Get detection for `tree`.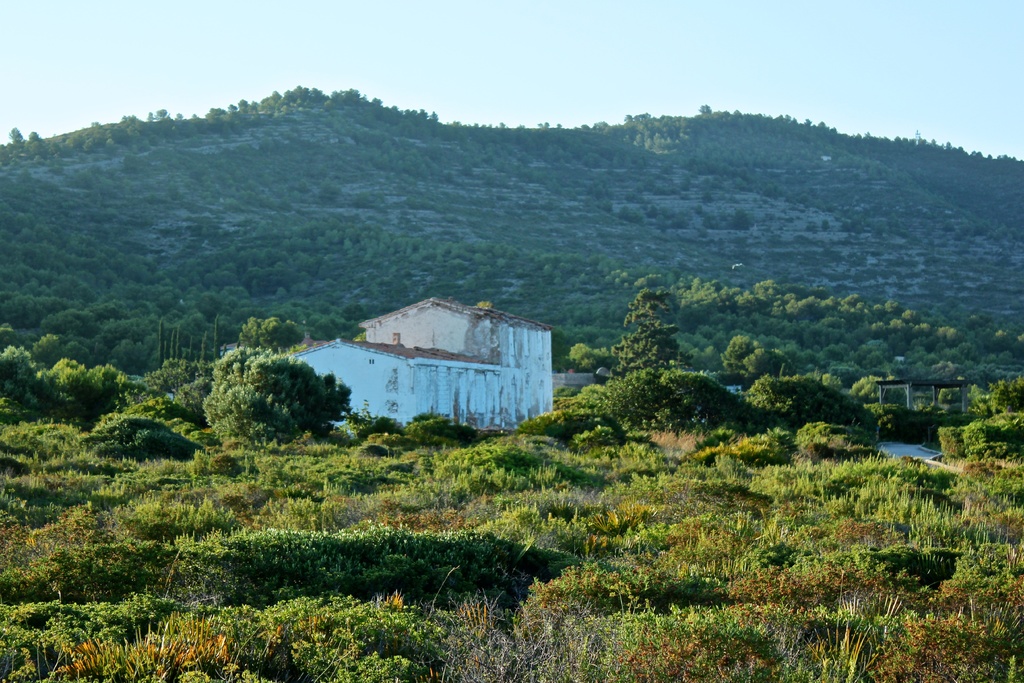
Detection: 0:352:129:420.
